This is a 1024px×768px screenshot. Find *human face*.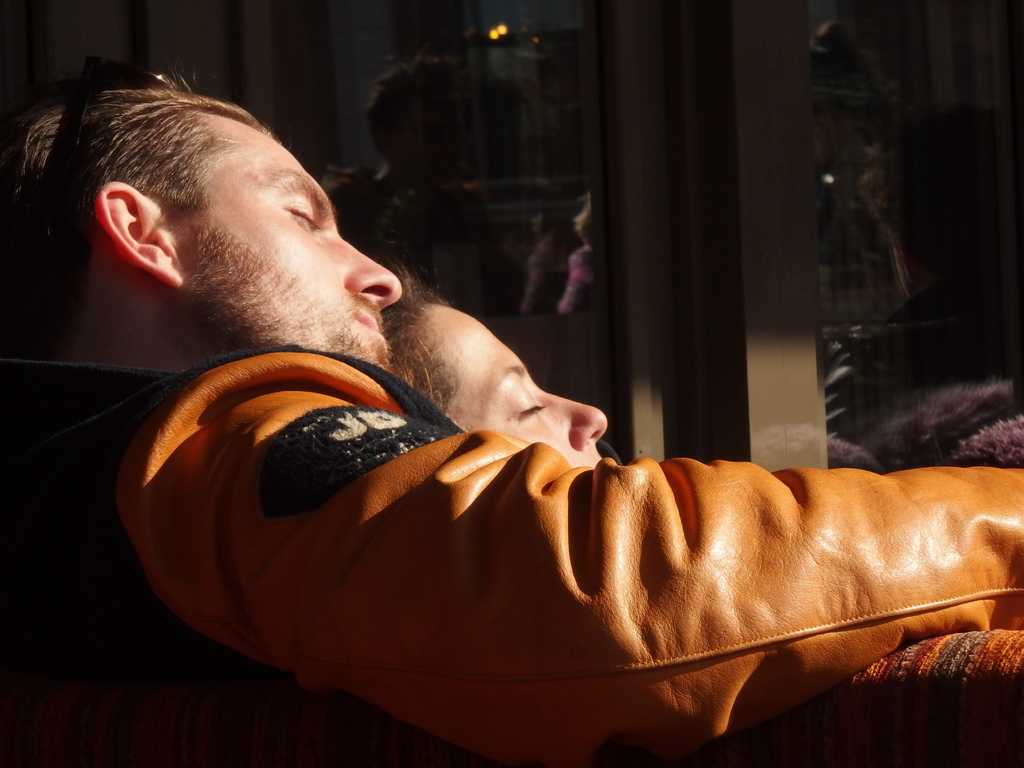
Bounding box: bbox(434, 298, 611, 499).
